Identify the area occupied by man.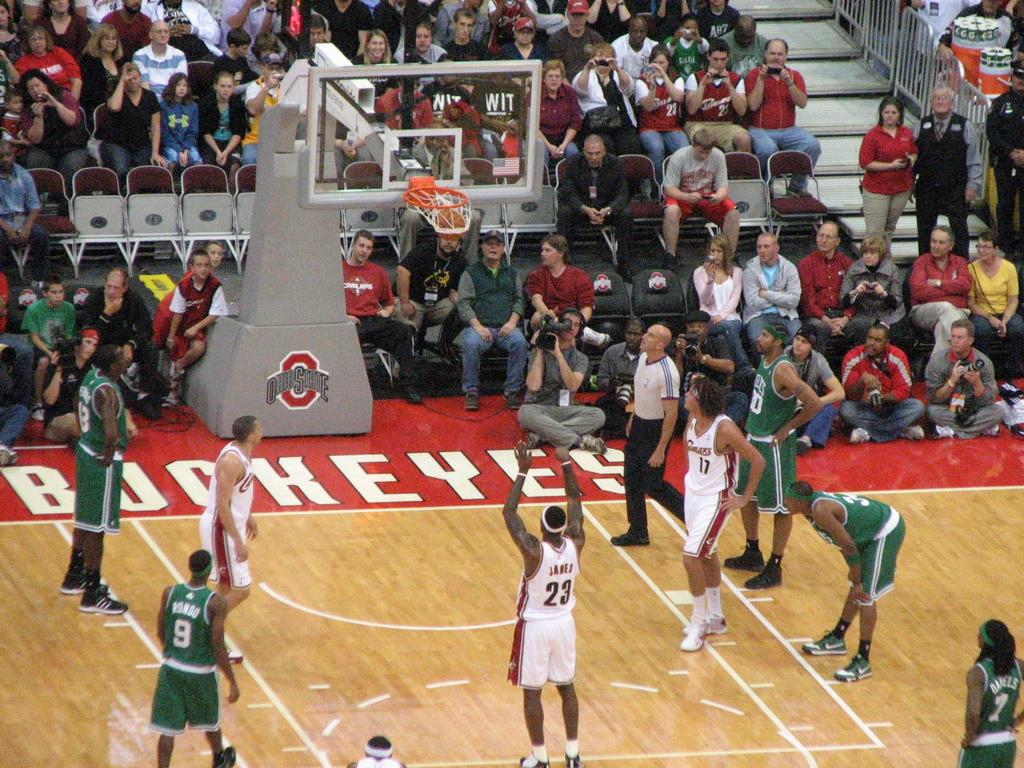
Area: detection(666, 127, 741, 268).
